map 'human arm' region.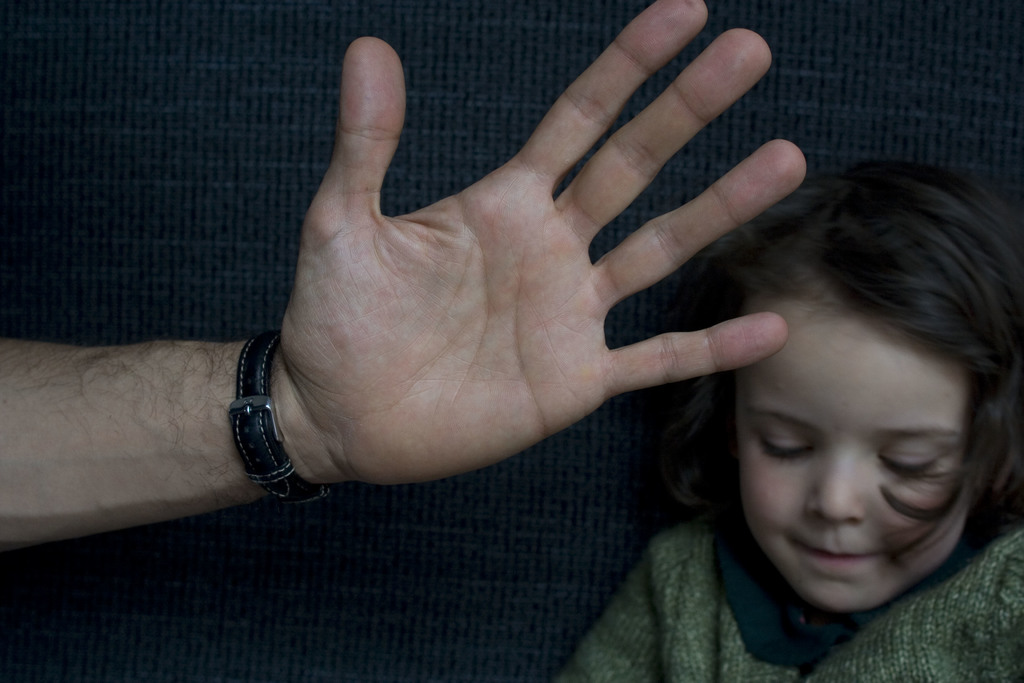
Mapped to l=0, t=0, r=796, b=552.
